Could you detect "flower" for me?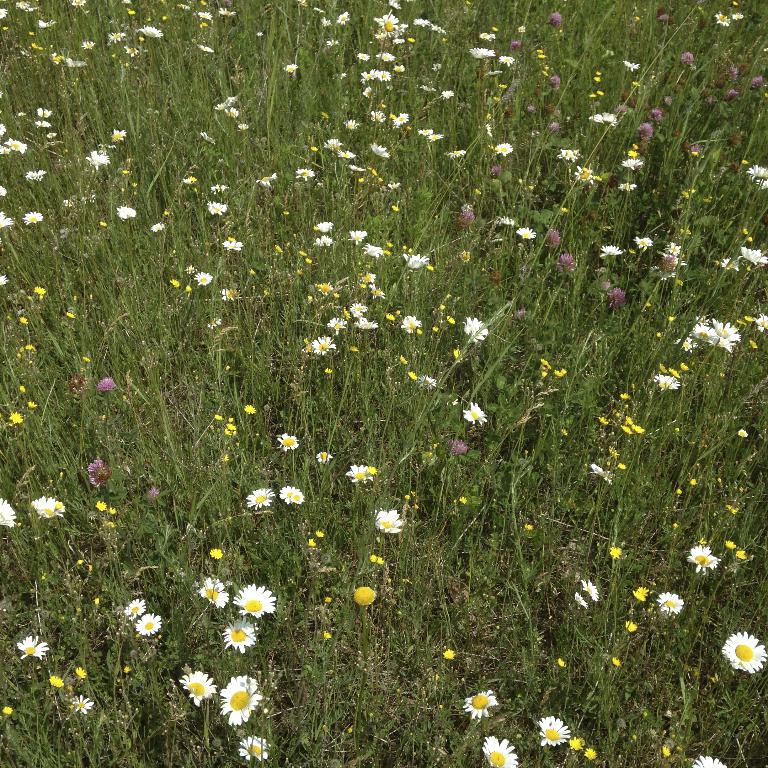
Detection result: [x1=229, y1=235, x2=233, y2=240].
